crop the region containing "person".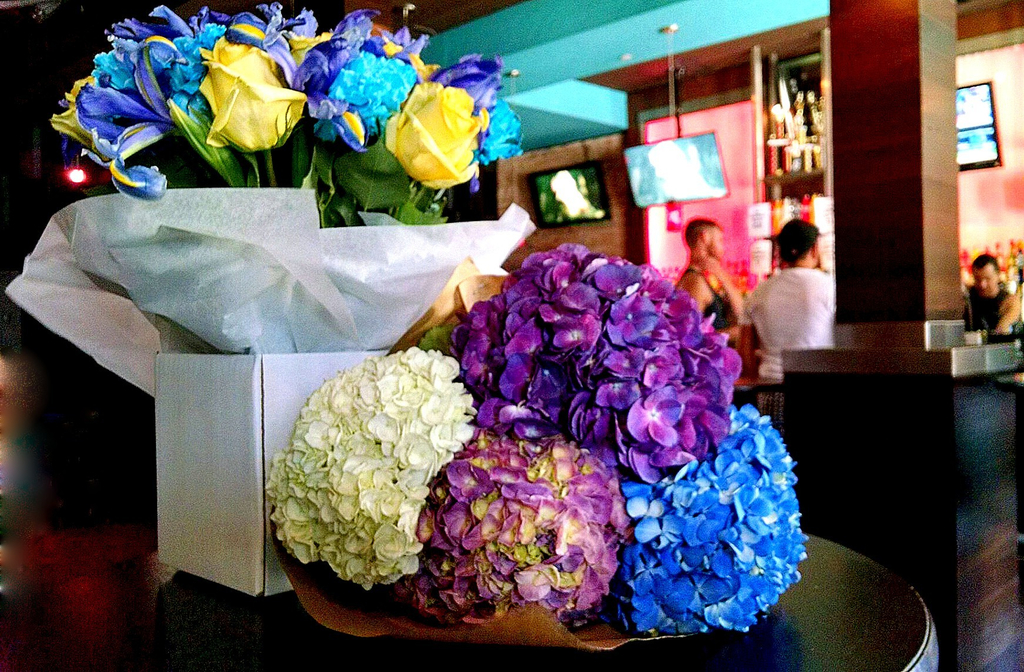
Crop region: Rect(676, 218, 746, 340).
